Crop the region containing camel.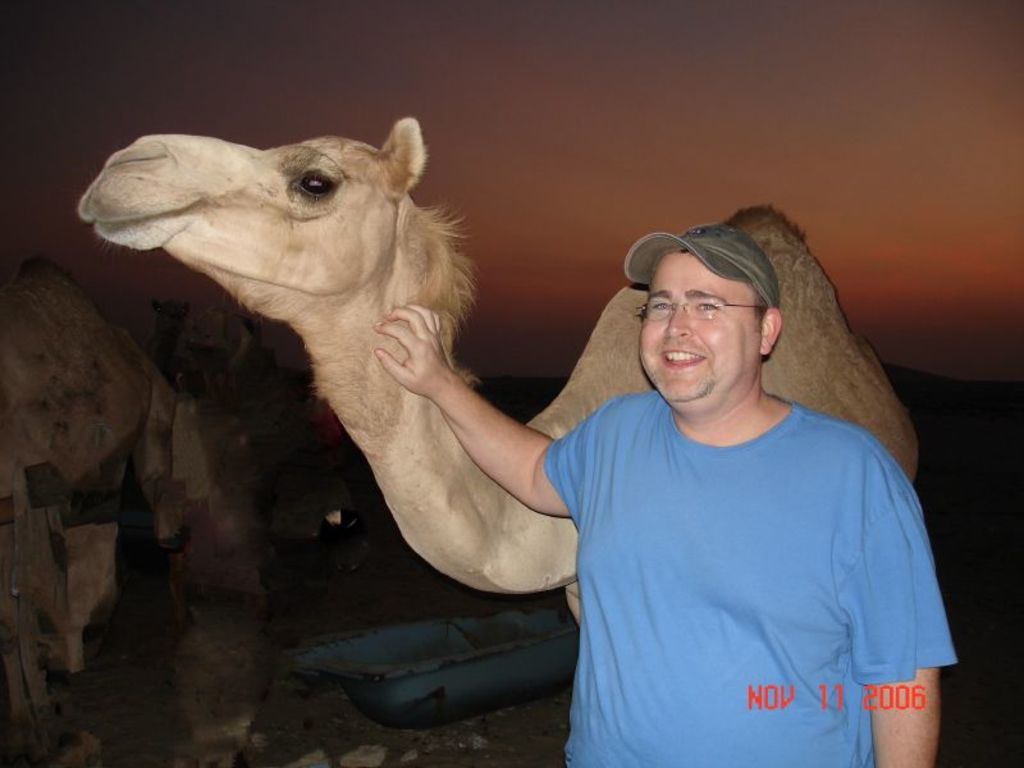
Crop region: 150, 301, 271, 403.
